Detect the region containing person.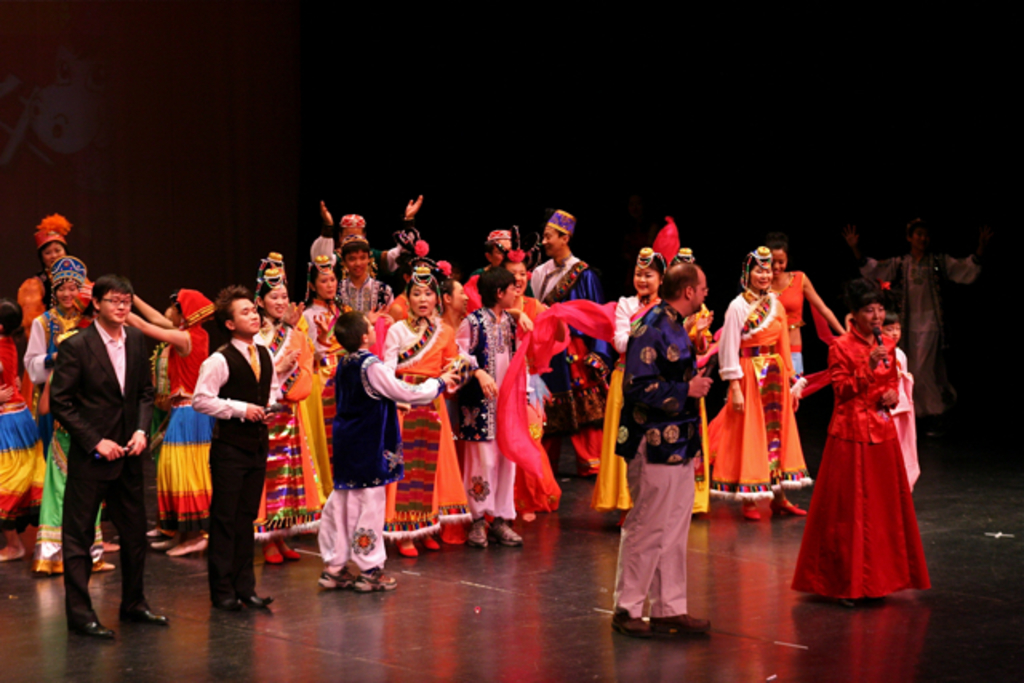
(left=120, top=288, right=218, bottom=558).
